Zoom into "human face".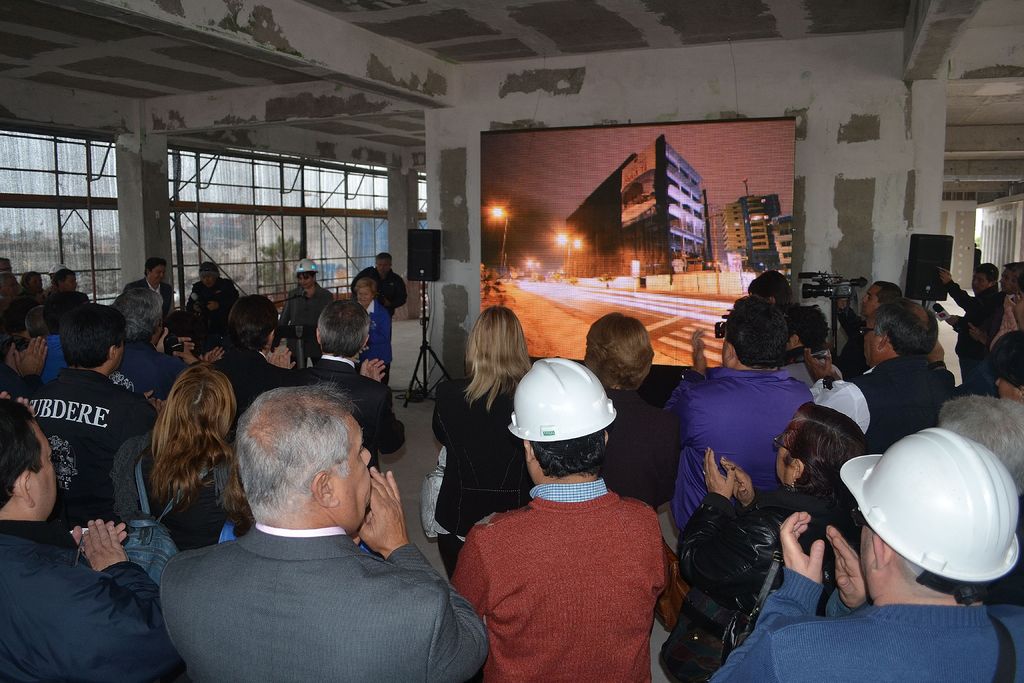
Zoom target: {"x1": 356, "y1": 286, "x2": 371, "y2": 309}.
